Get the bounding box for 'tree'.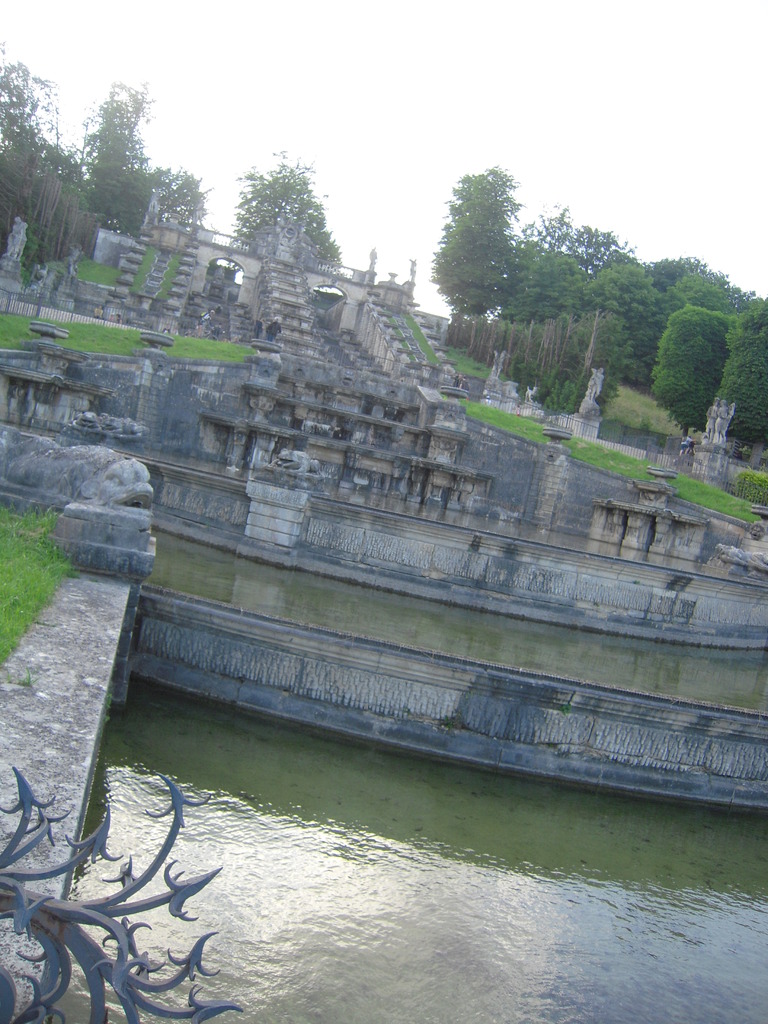
<region>223, 141, 348, 271</region>.
